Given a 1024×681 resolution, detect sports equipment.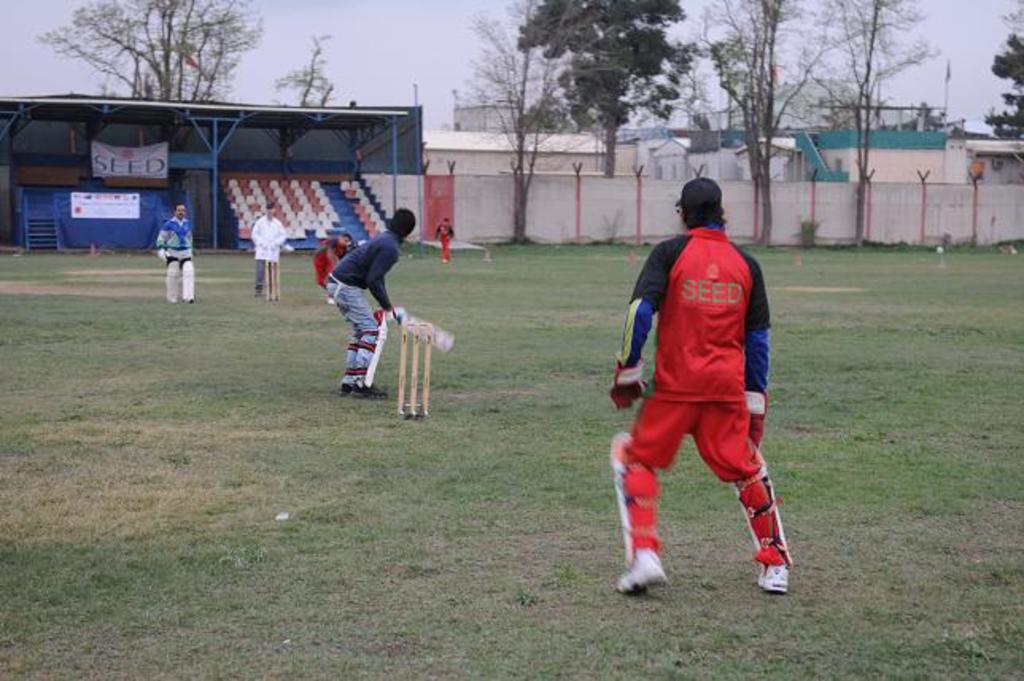
box(755, 560, 792, 595).
